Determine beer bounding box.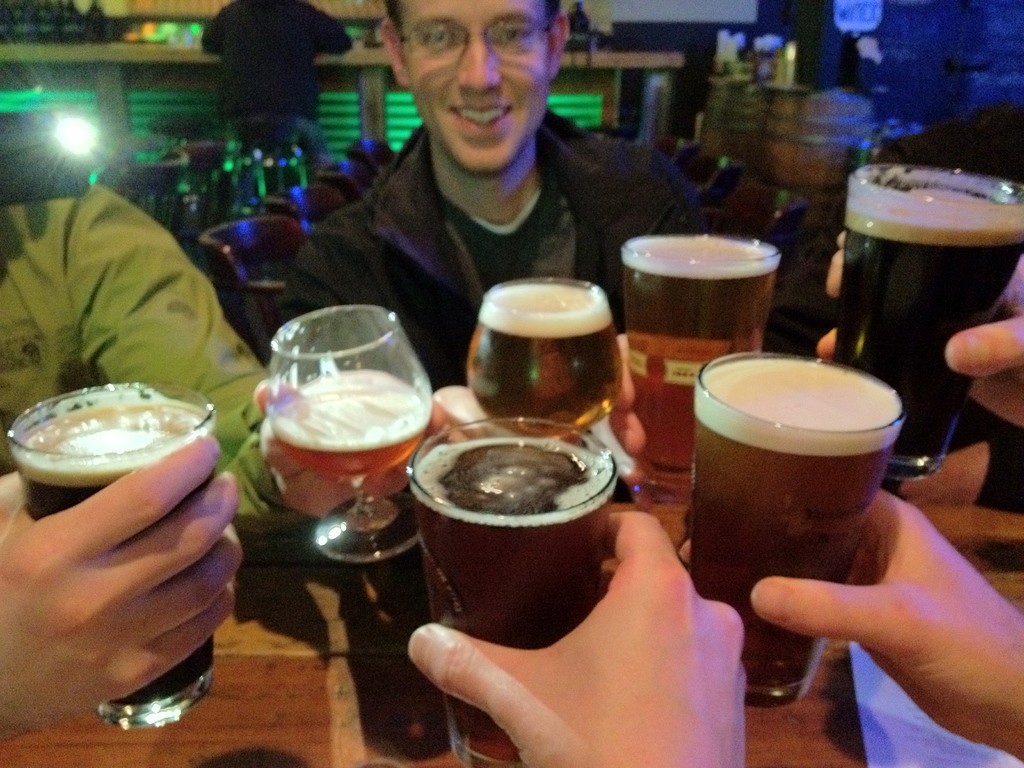
Determined: region(465, 282, 613, 417).
